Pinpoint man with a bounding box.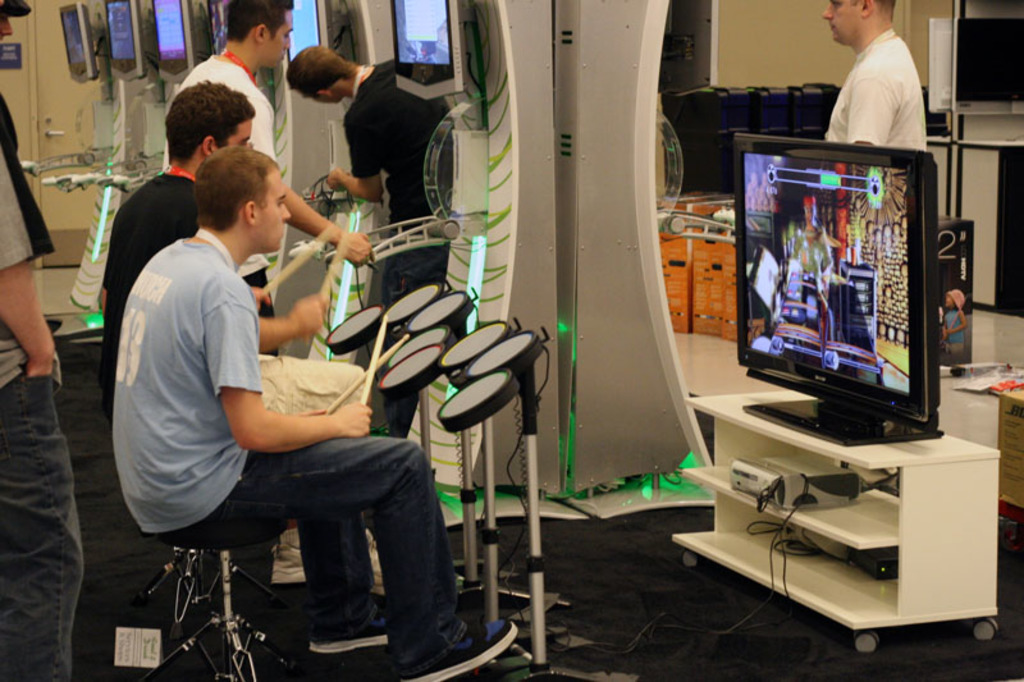
(x1=161, y1=0, x2=374, y2=352).
